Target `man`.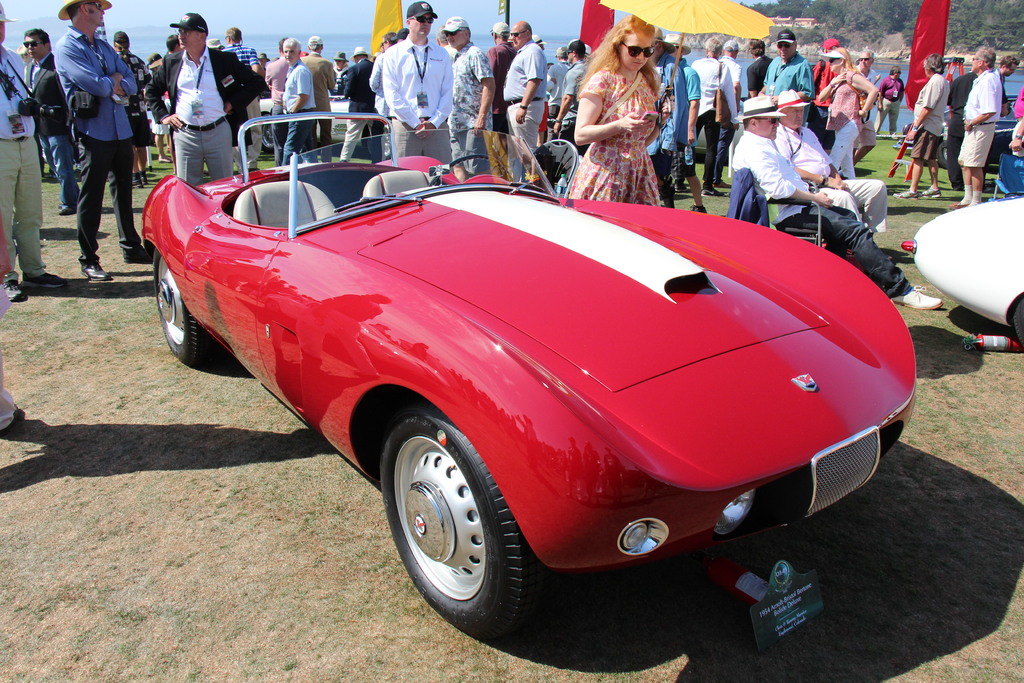
Target region: rect(304, 40, 334, 162).
